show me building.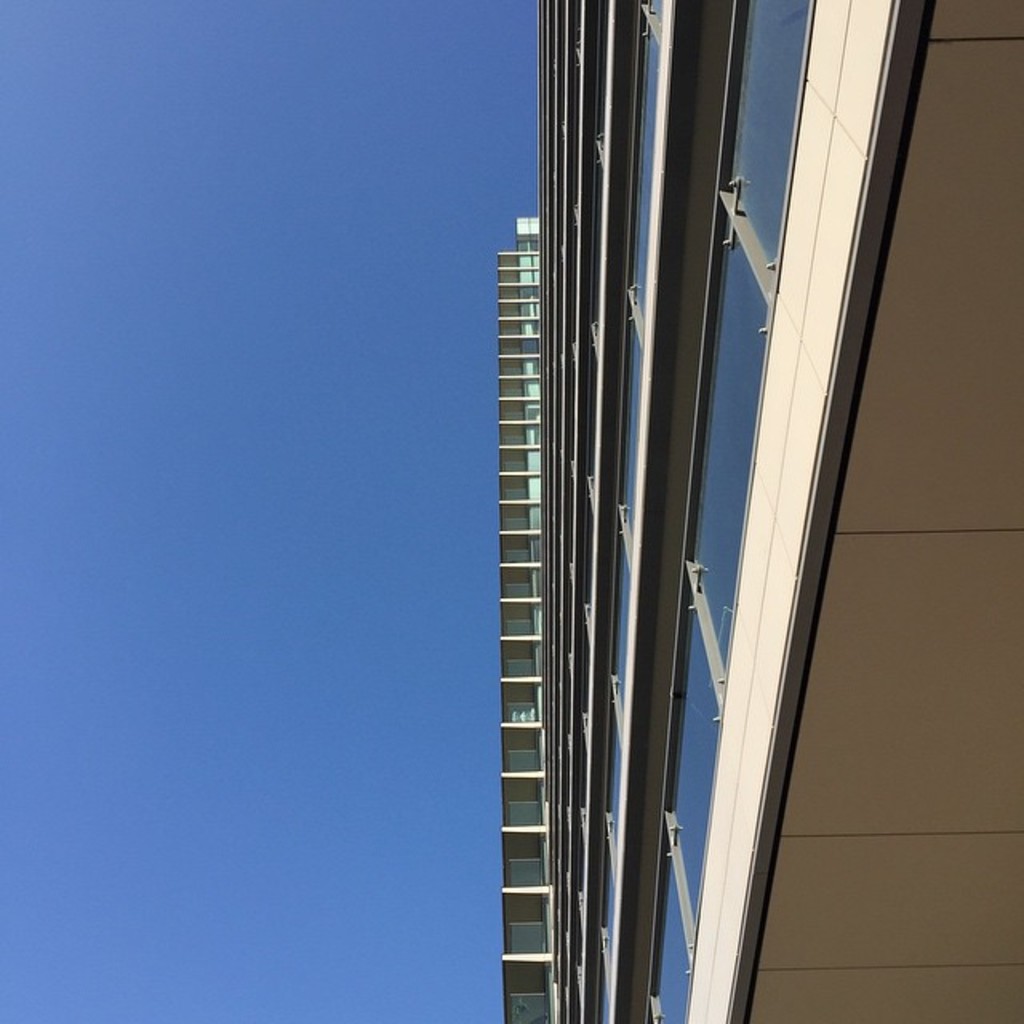
building is here: x1=496, y1=0, x2=1022, y2=1022.
